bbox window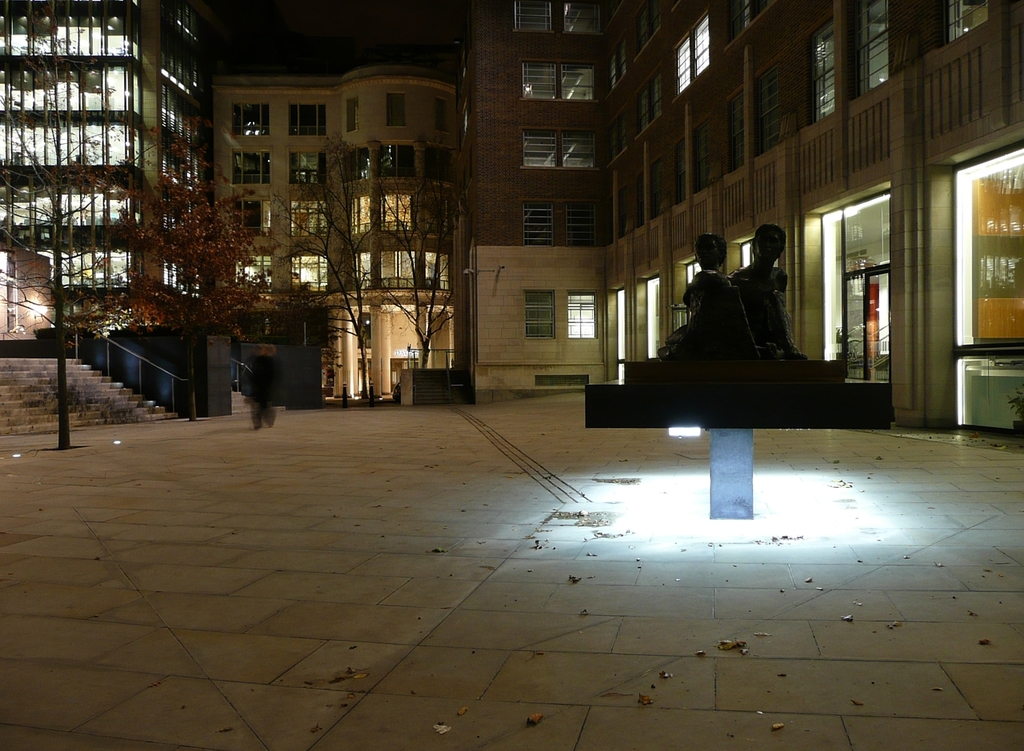
left=849, top=0, right=895, bottom=97
